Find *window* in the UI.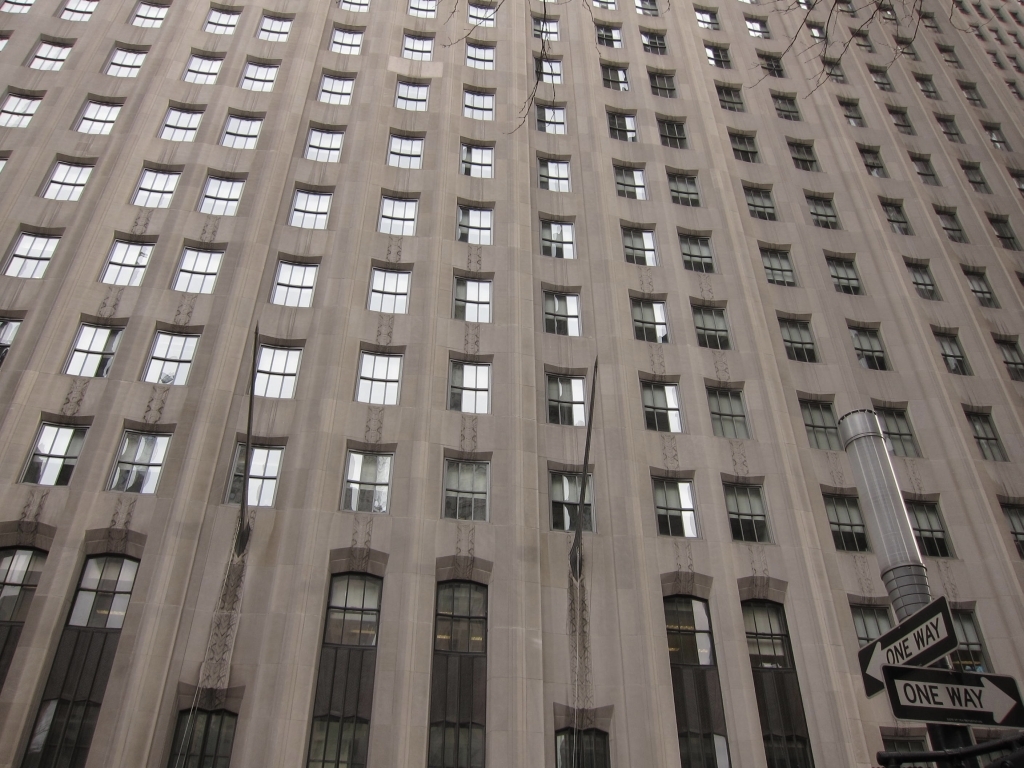
UI element at locate(593, 0, 613, 9).
